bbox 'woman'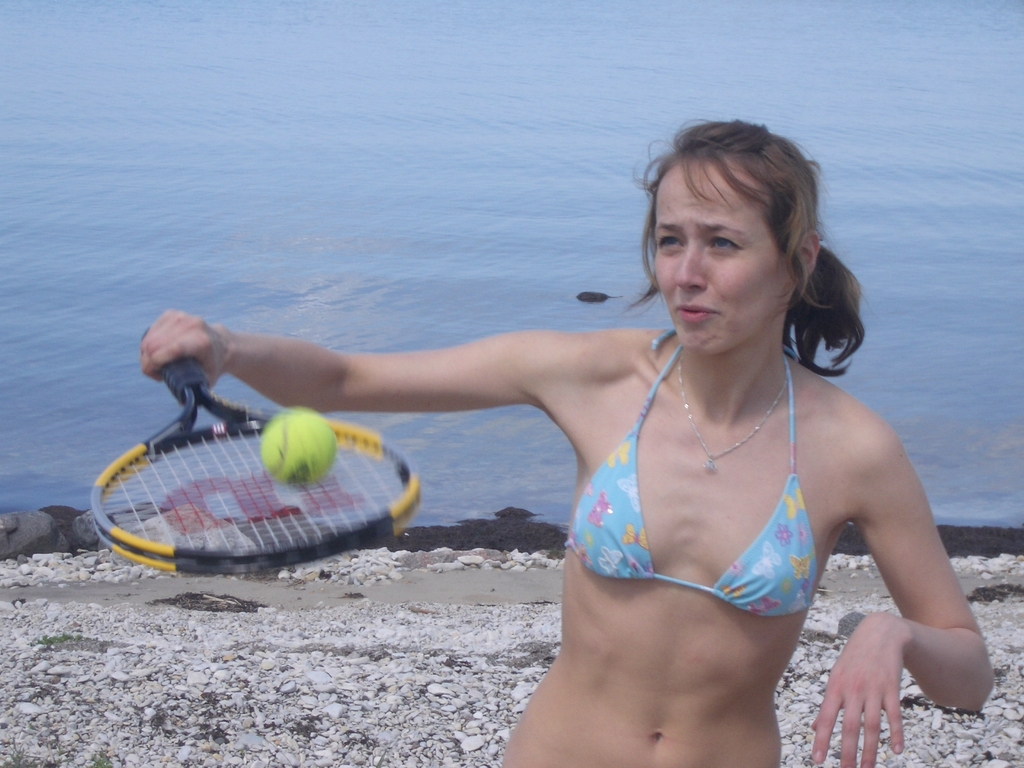
332,129,986,767
